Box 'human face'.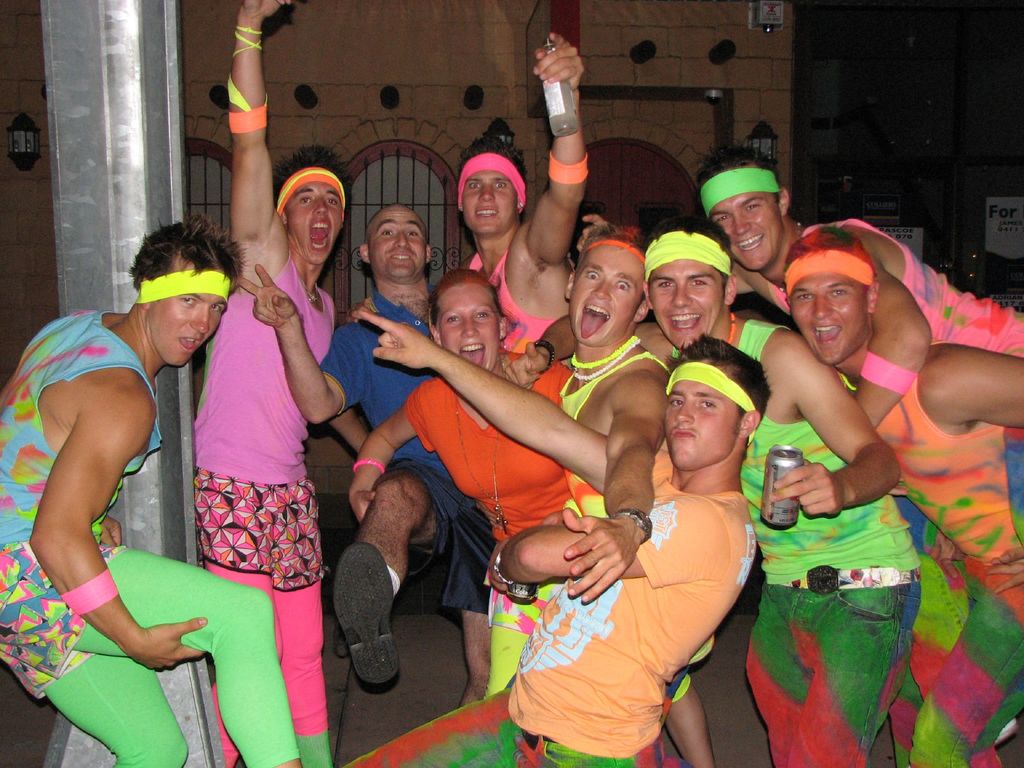
BBox(704, 188, 783, 274).
